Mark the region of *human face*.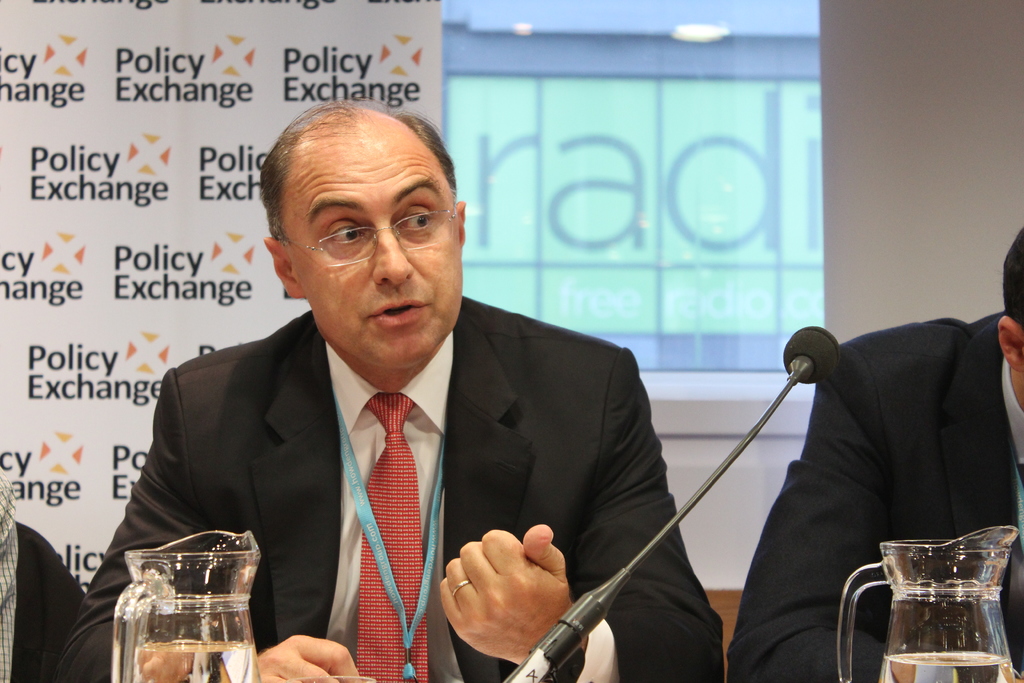
Region: BBox(279, 126, 459, 368).
